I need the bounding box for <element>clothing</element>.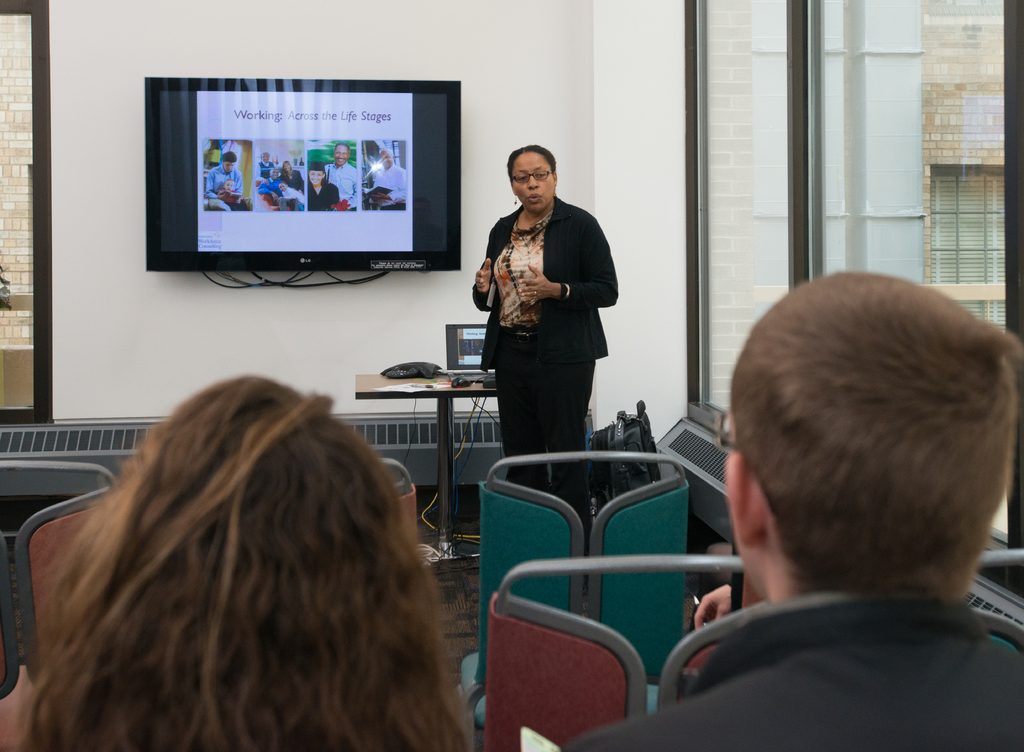
Here it is: {"left": 310, "top": 180, "right": 340, "bottom": 209}.
